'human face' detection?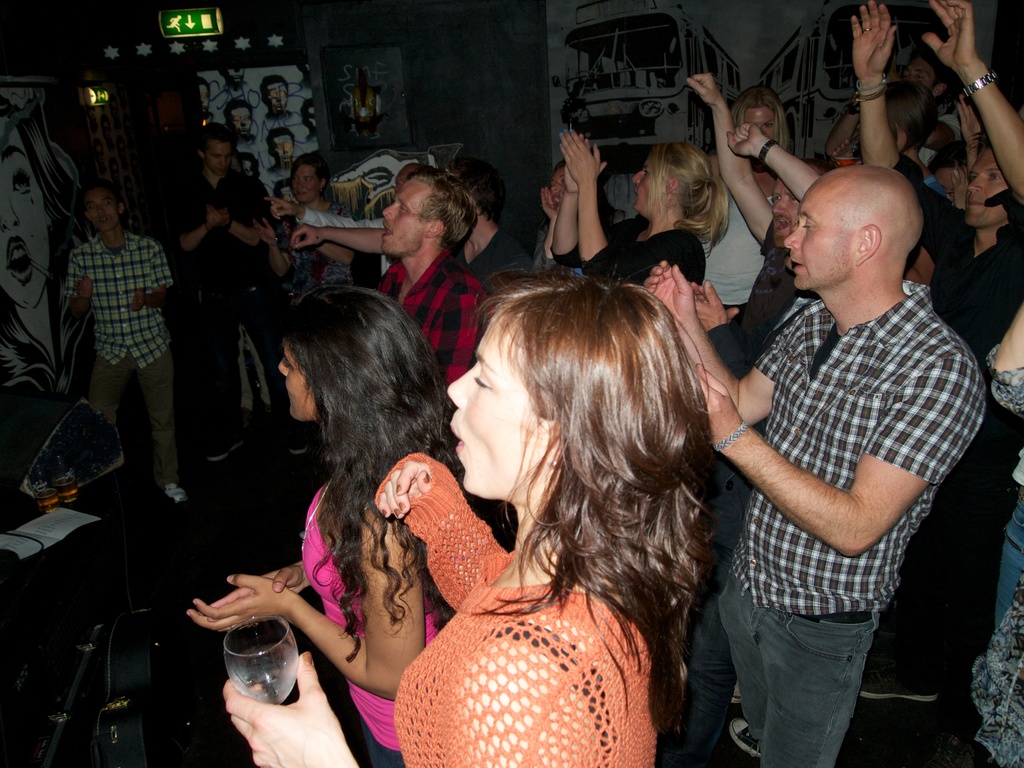
bbox(447, 319, 548, 493)
